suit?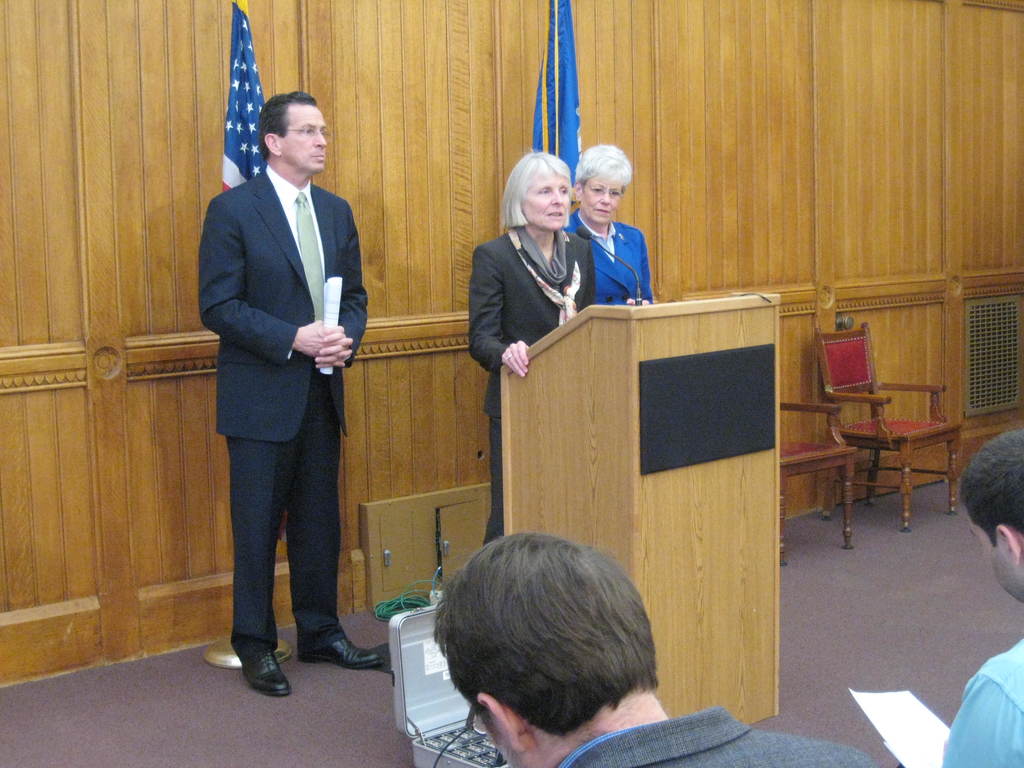
pyautogui.locateOnScreen(190, 76, 361, 703)
